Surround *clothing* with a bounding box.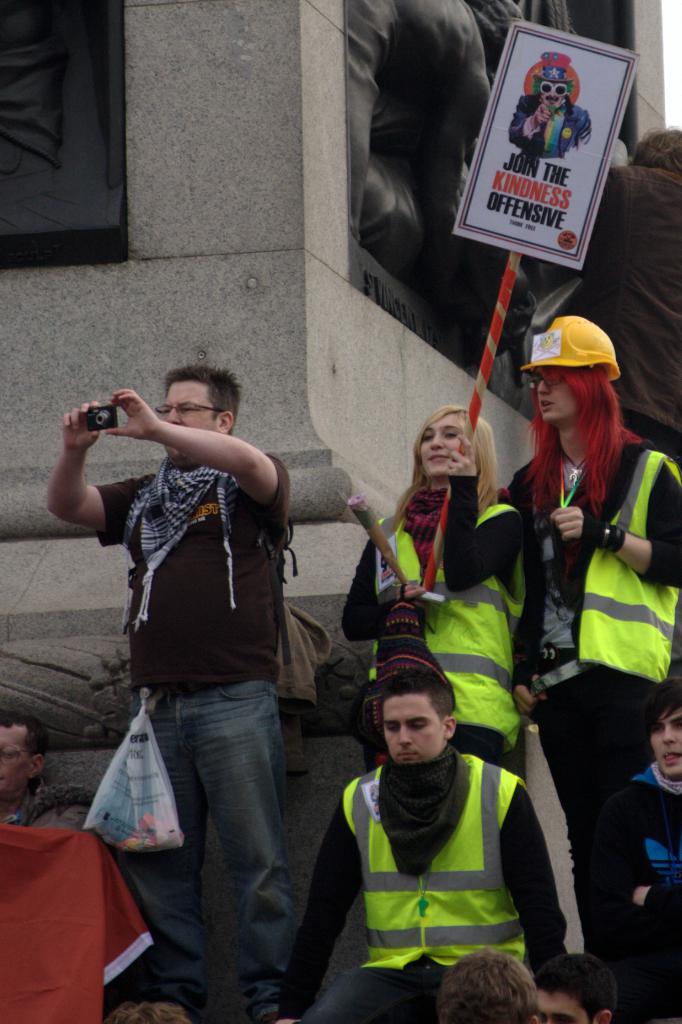
[left=0, top=812, right=152, bottom=1023].
